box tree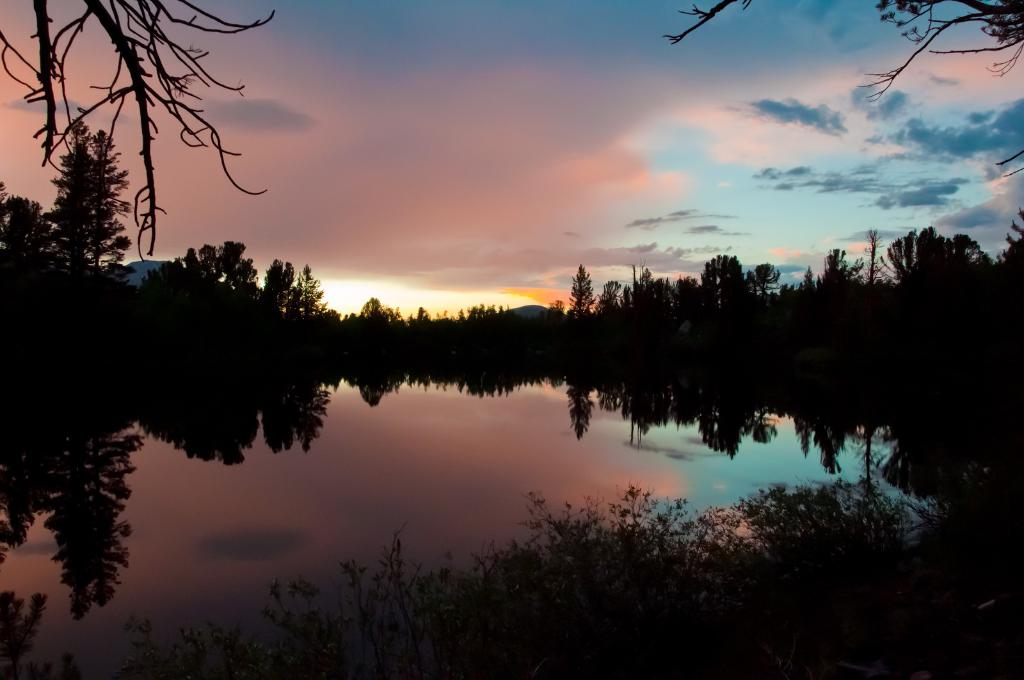
<region>0, 191, 63, 282</region>
